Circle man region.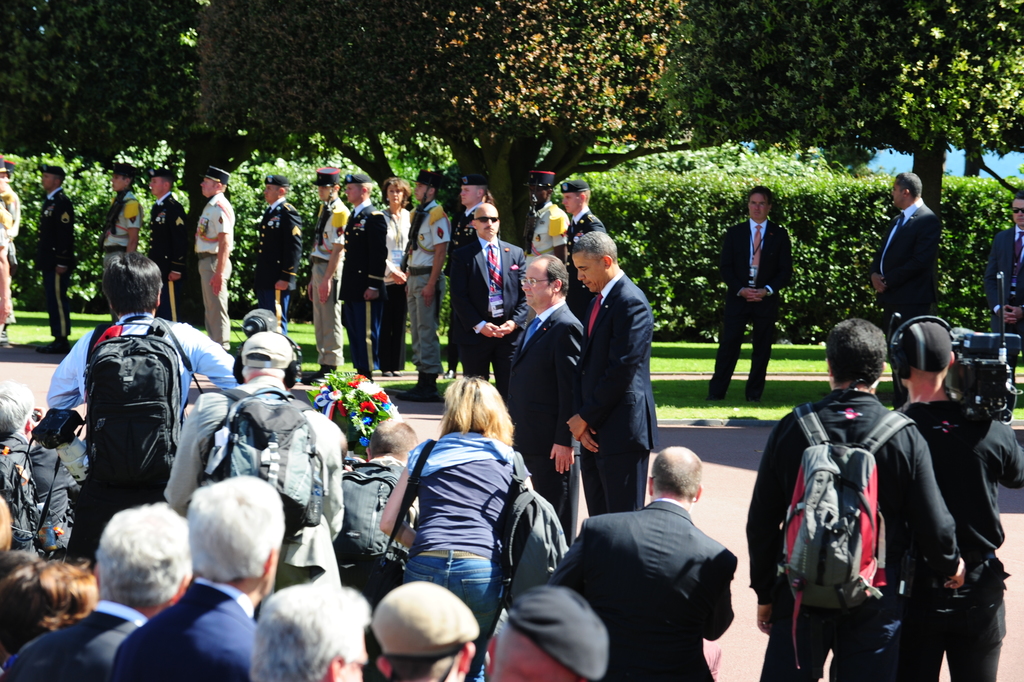
Region: x1=747 y1=318 x2=966 y2=681.
